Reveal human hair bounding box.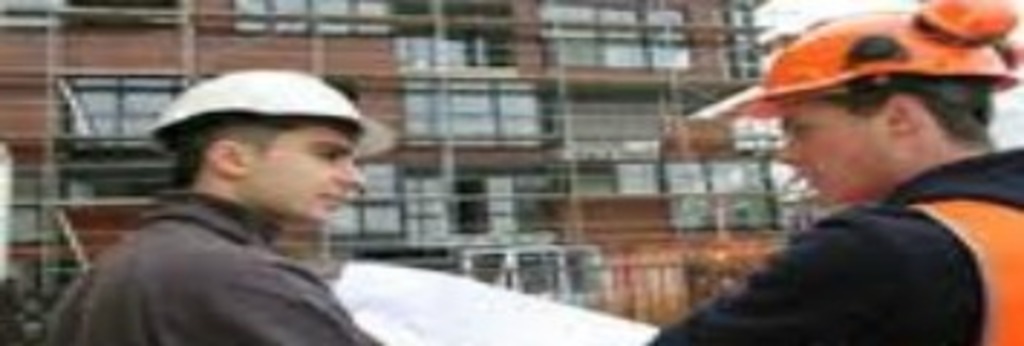
Revealed: box(144, 95, 335, 202).
